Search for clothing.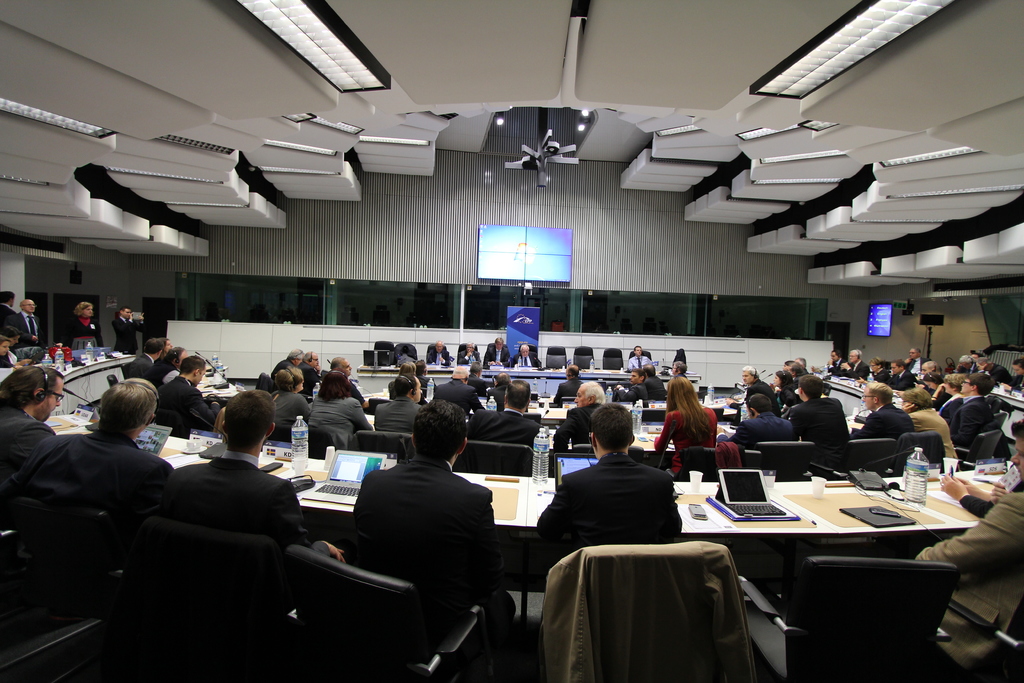
Found at x1=628, y1=356, x2=651, y2=371.
